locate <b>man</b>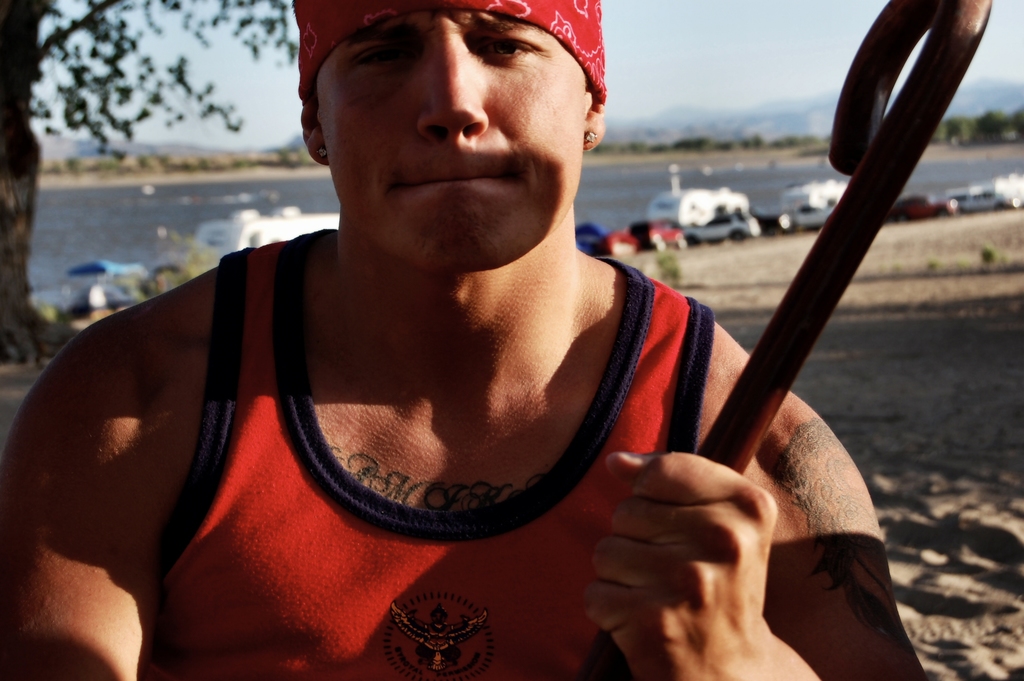
x1=35, y1=0, x2=901, y2=680
